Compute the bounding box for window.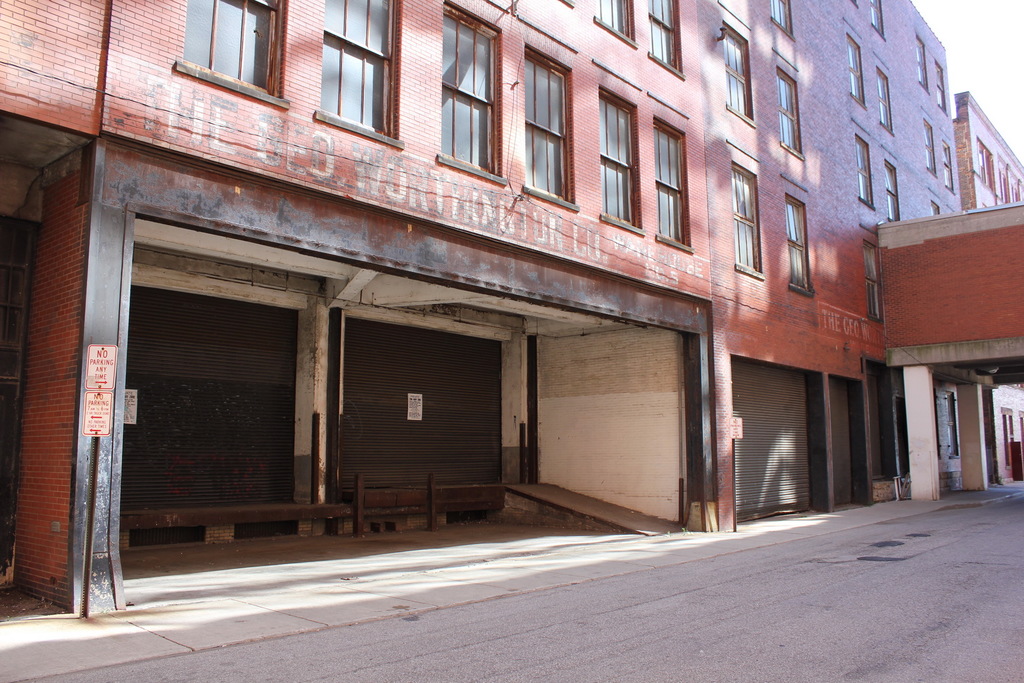
box(433, 0, 504, 182).
